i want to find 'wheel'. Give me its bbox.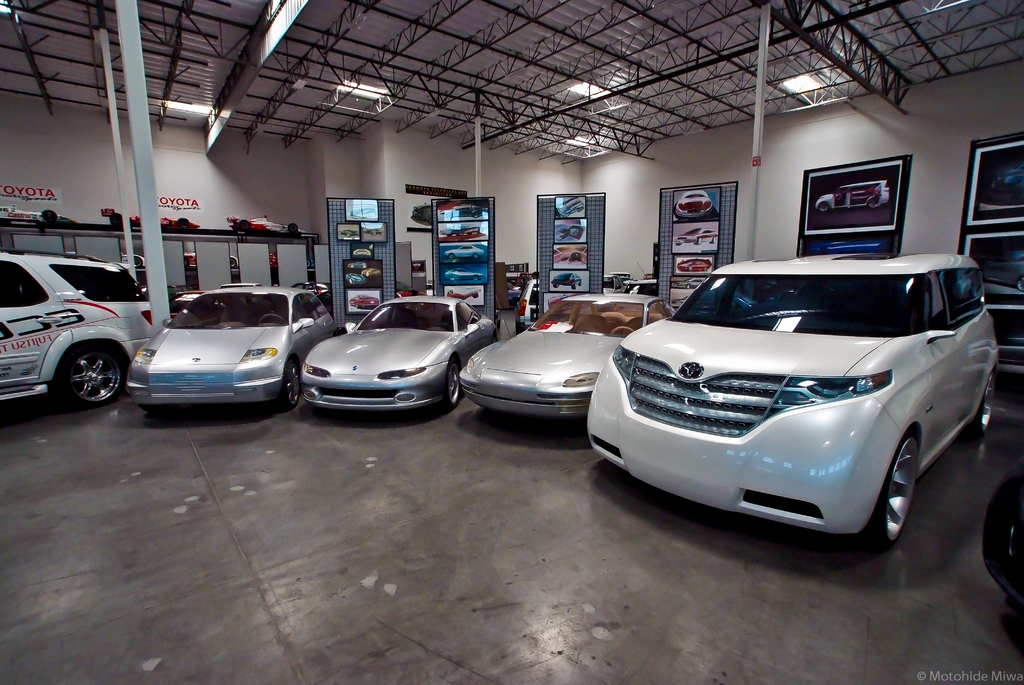
960, 364, 1001, 440.
